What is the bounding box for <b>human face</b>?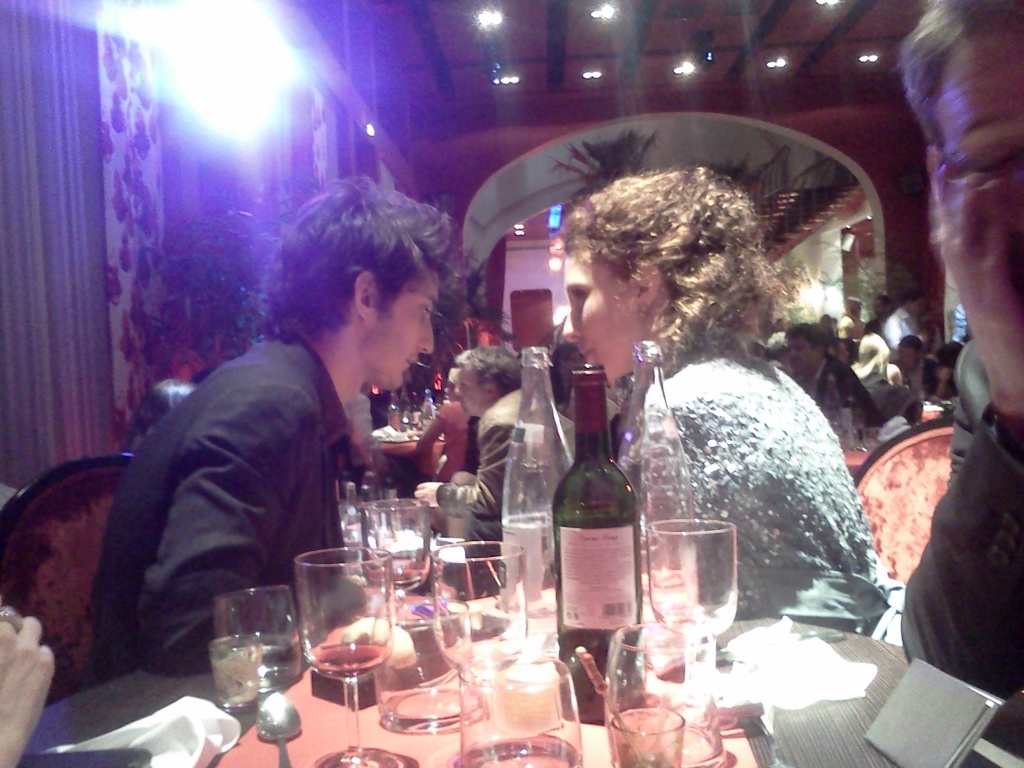
pyautogui.locateOnScreen(925, 148, 1023, 405).
